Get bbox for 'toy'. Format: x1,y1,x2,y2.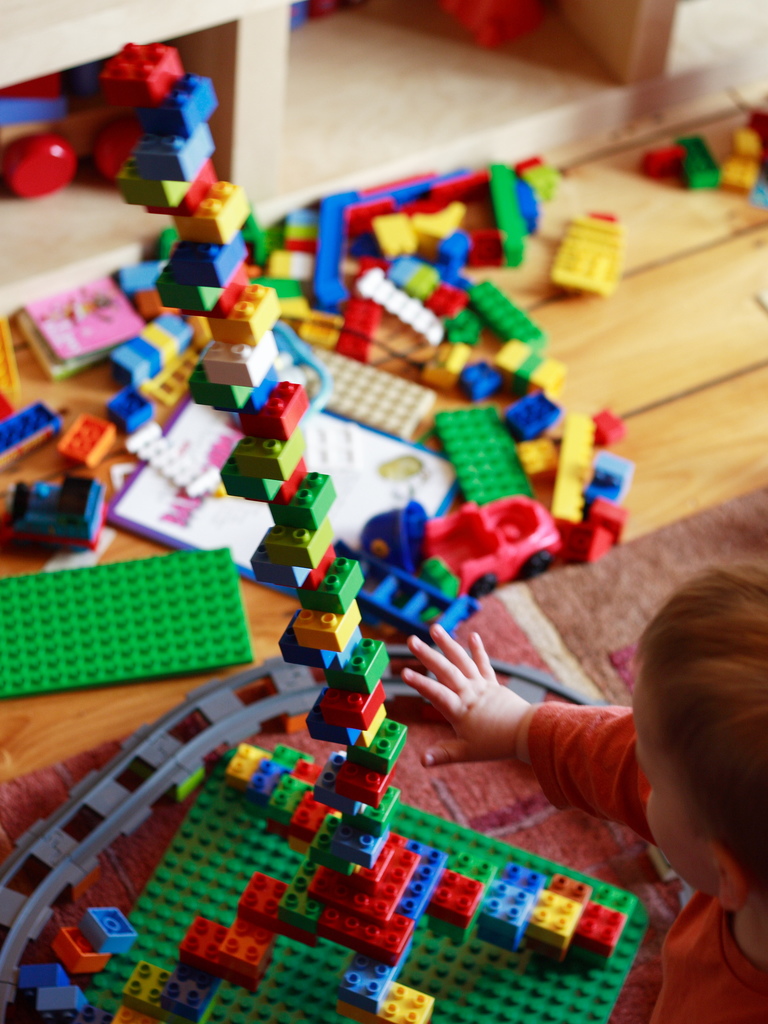
251,460,329,581.
